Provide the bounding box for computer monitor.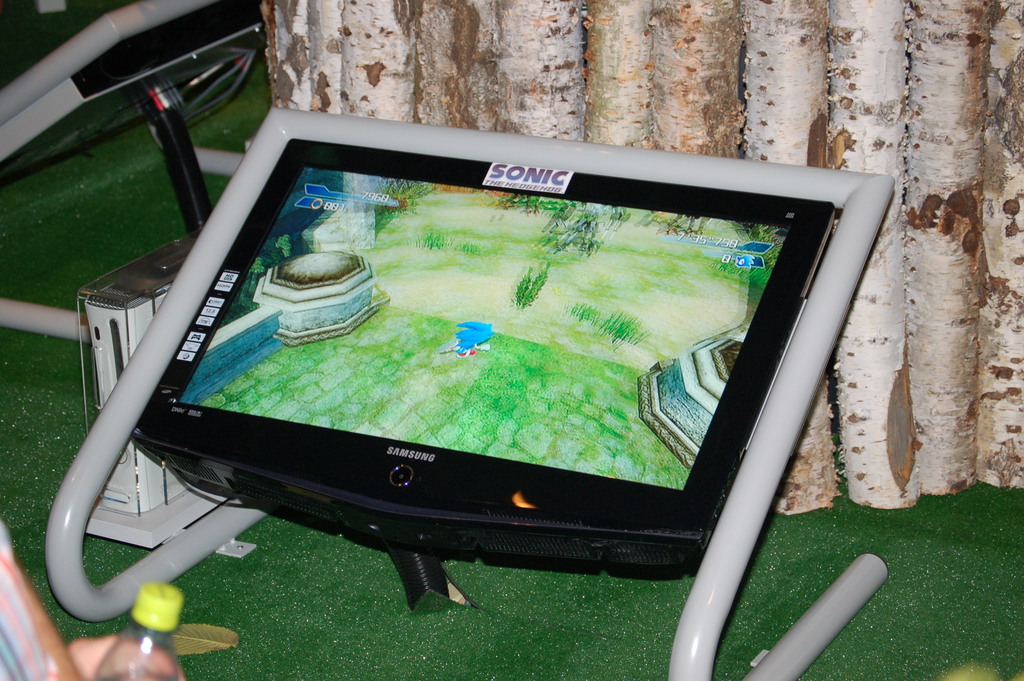
{"x1": 55, "y1": 122, "x2": 895, "y2": 607}.
